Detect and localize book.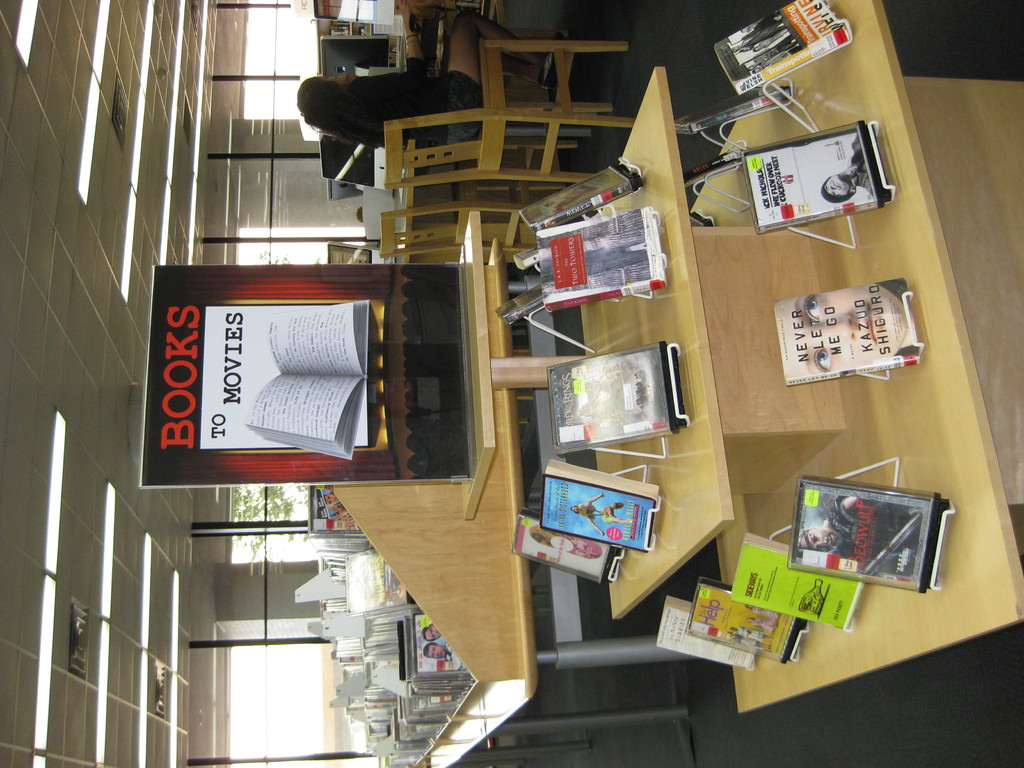
Localized at Rect(744, 140, 890, 225).
